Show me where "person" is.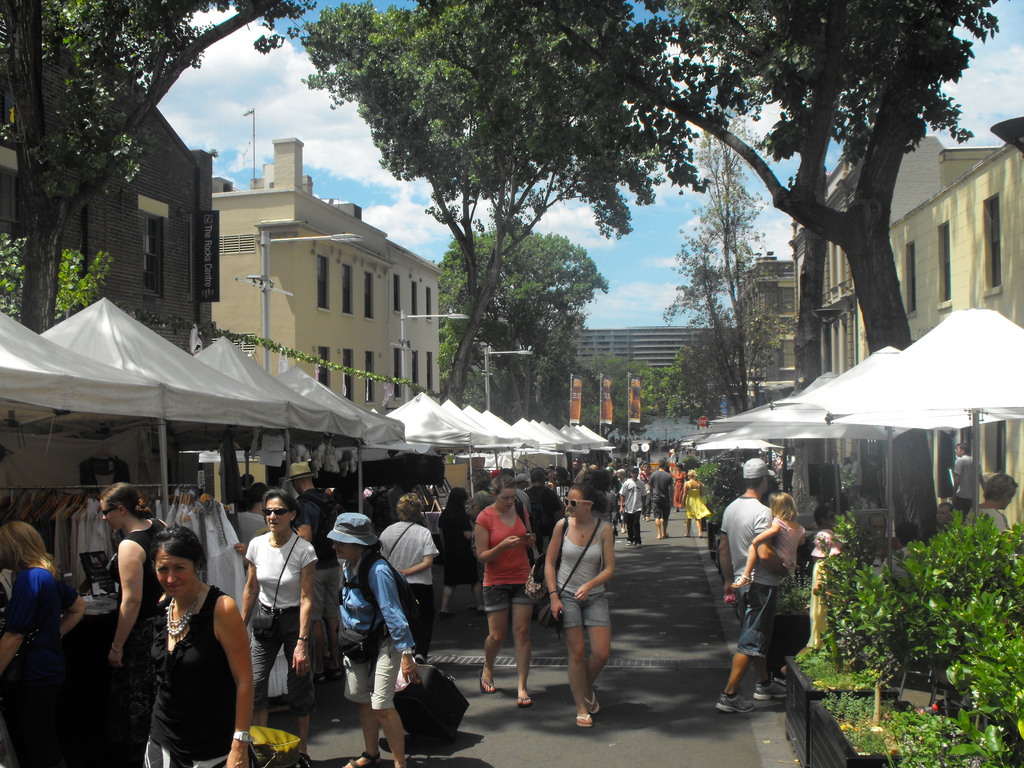
"person" is at locate(99, 482, 171, 767).
